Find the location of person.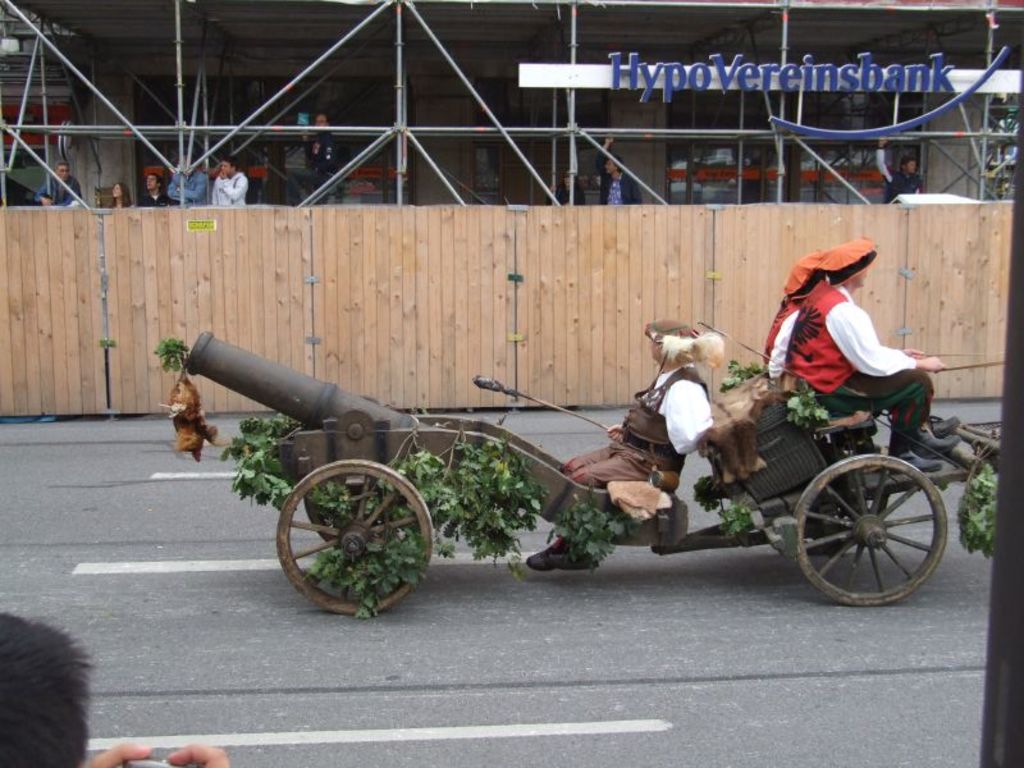
Location: [760, 234, 961, 456].
